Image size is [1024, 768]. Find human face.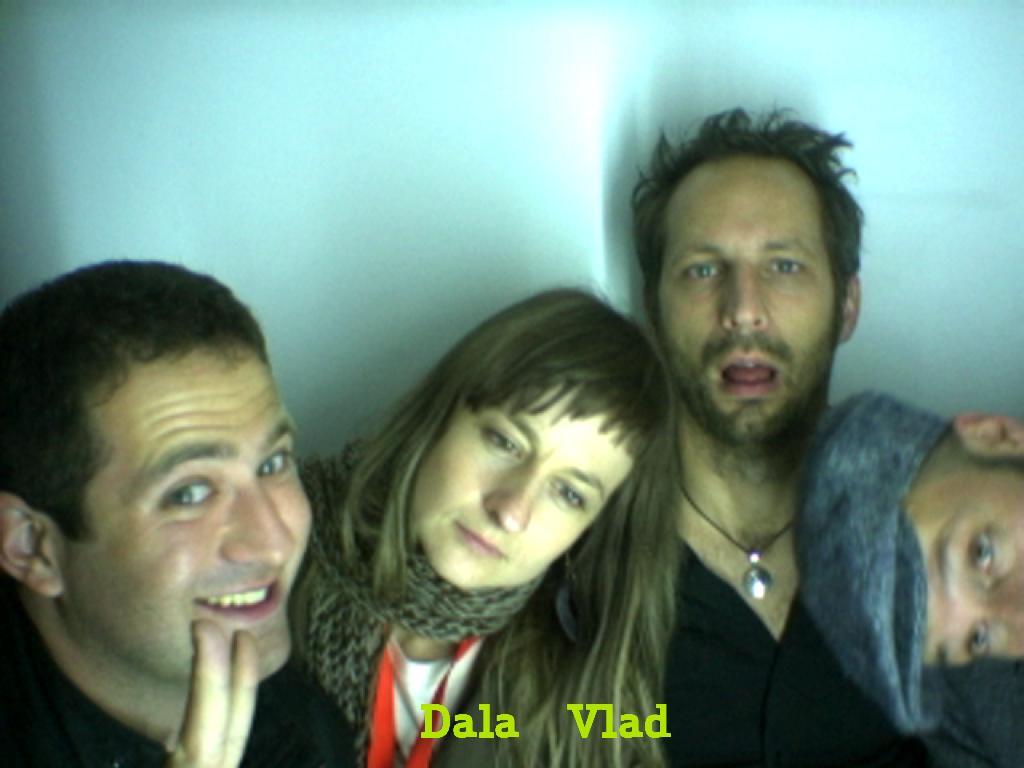
[x1=397, y1=359, x2=641, y2=590].
